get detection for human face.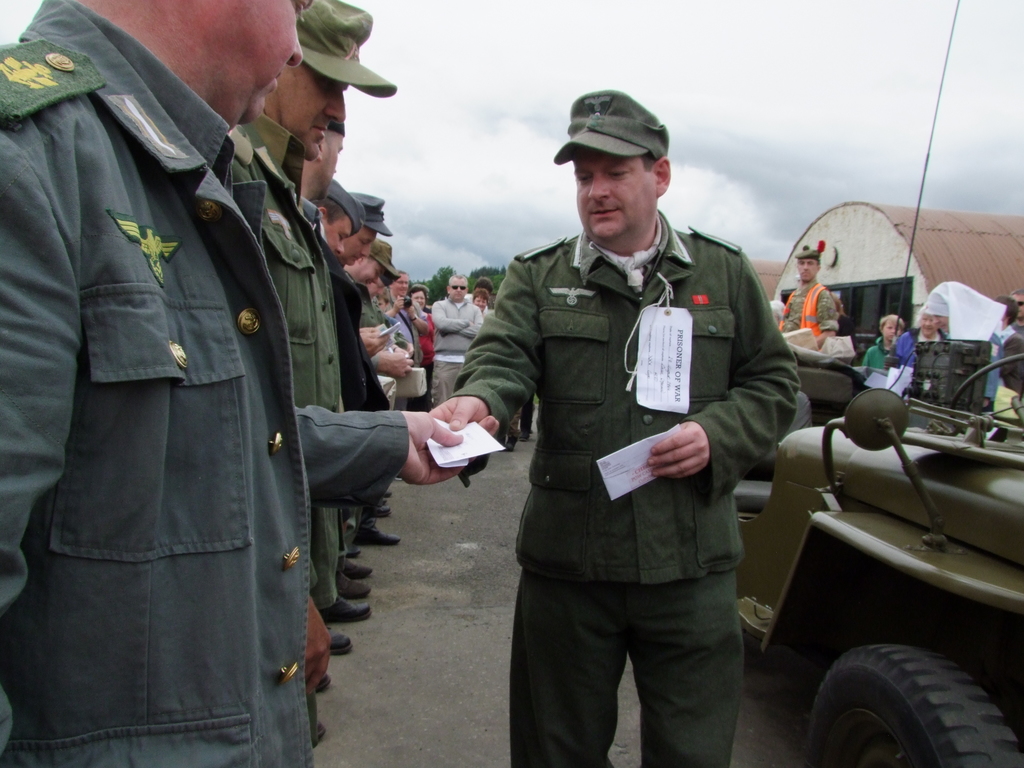
Detection: region(918, 316, 938, 340).
